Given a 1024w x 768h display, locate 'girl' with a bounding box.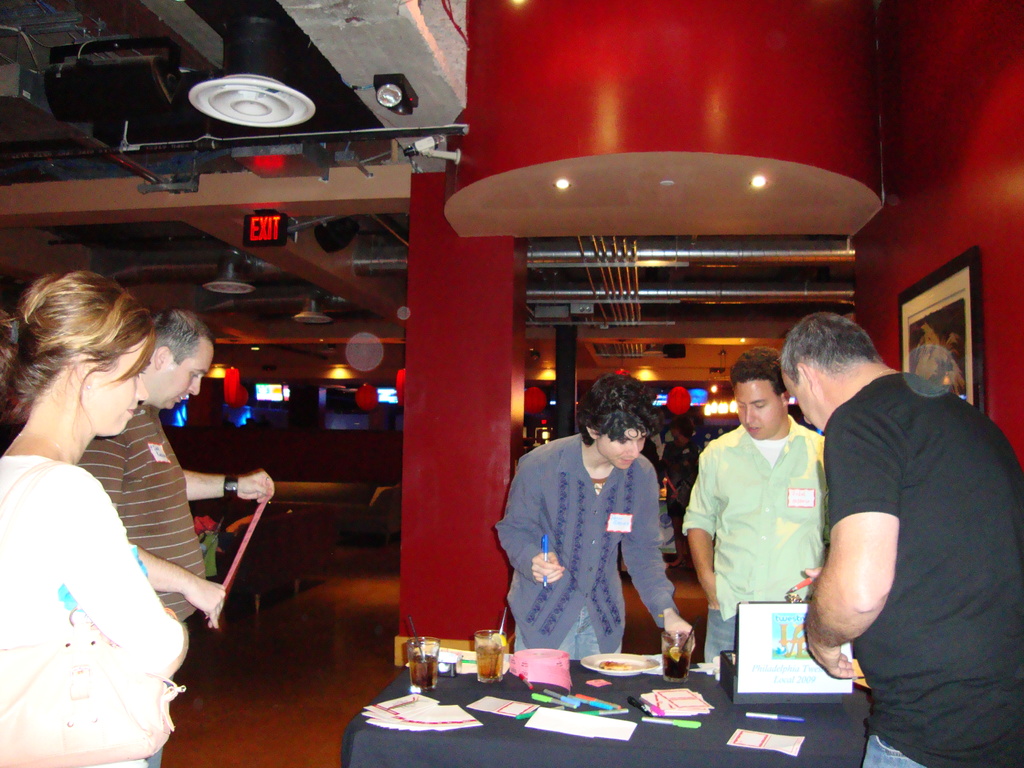
Located: [0, 269, 189, 767].
